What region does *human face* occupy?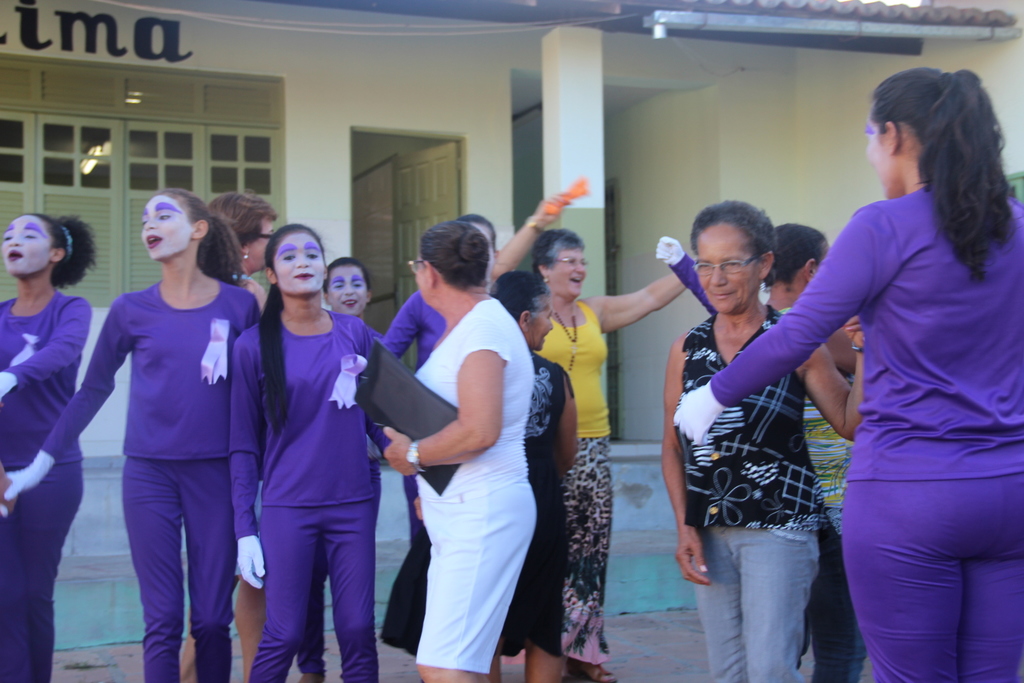
pyautogui.locateOnScreen(139, 198, 190, 263).
